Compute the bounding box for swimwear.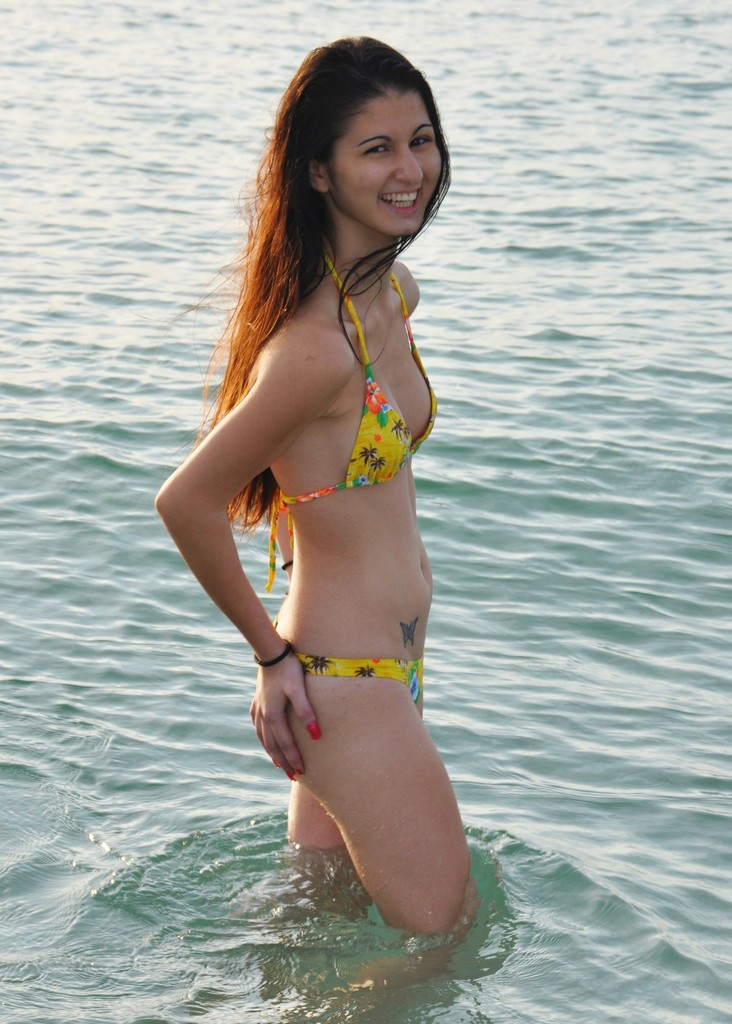
bbox=(276, 616, 428, 714).
